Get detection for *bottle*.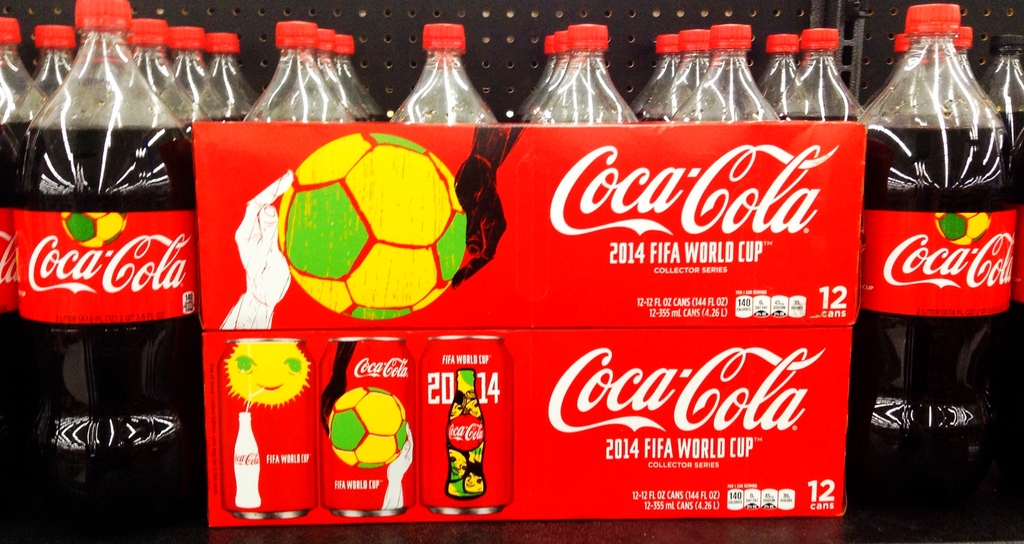
Detection: (236,412,262,524).
